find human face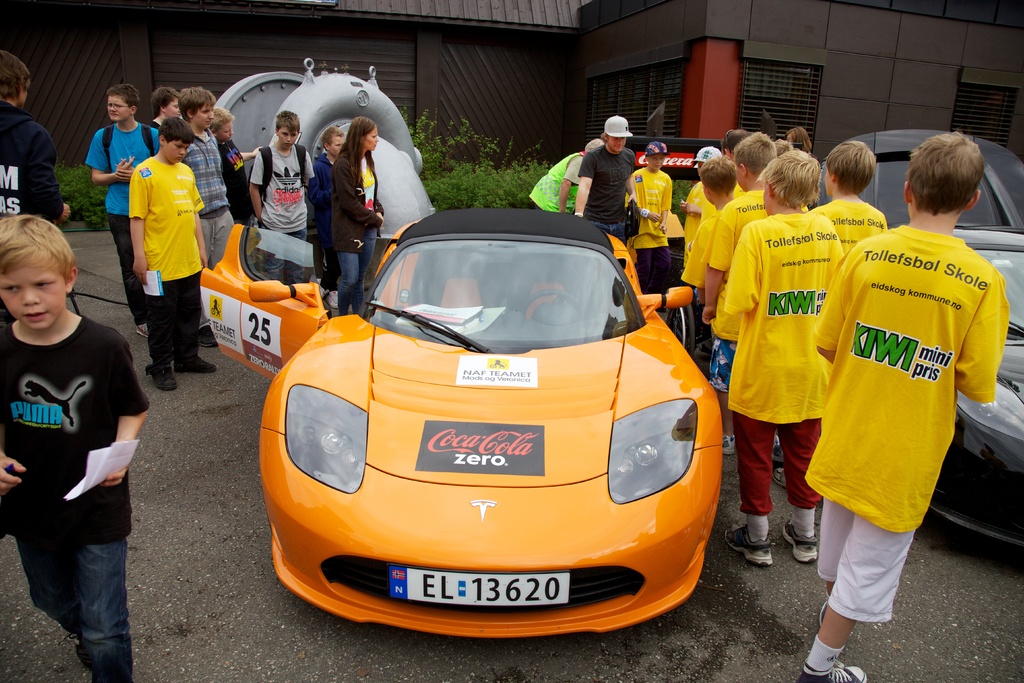
pyautogui.locateOnScreen(222, 119, 234, 146)
